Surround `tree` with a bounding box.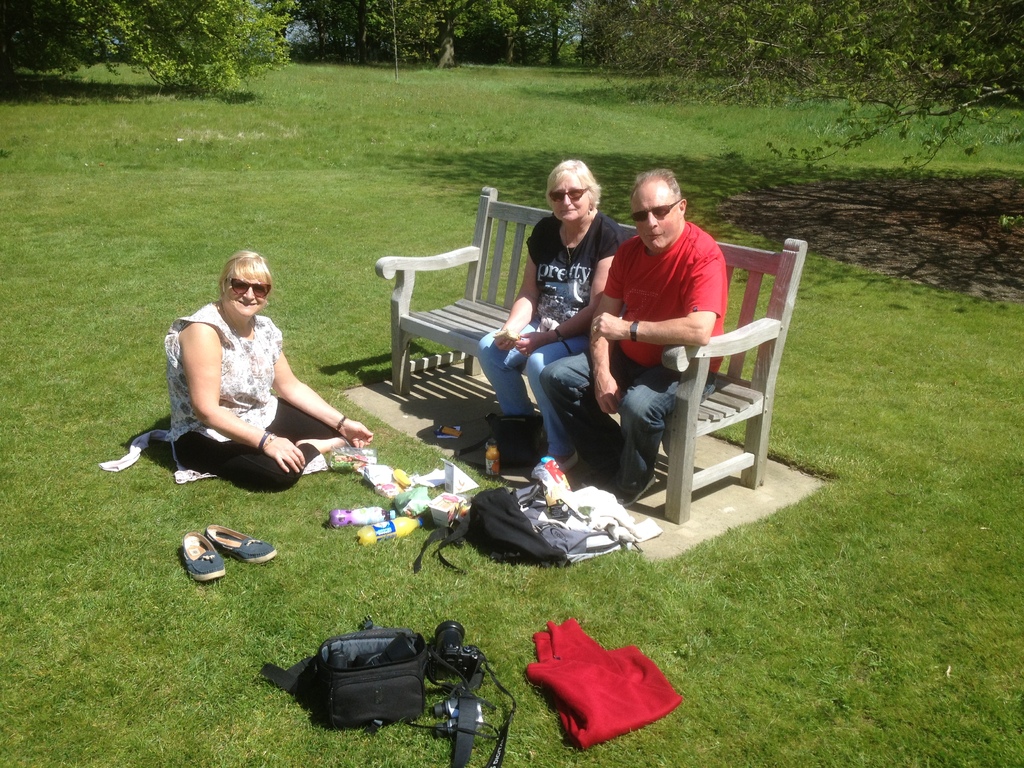
[1, 0, 301, 97].
